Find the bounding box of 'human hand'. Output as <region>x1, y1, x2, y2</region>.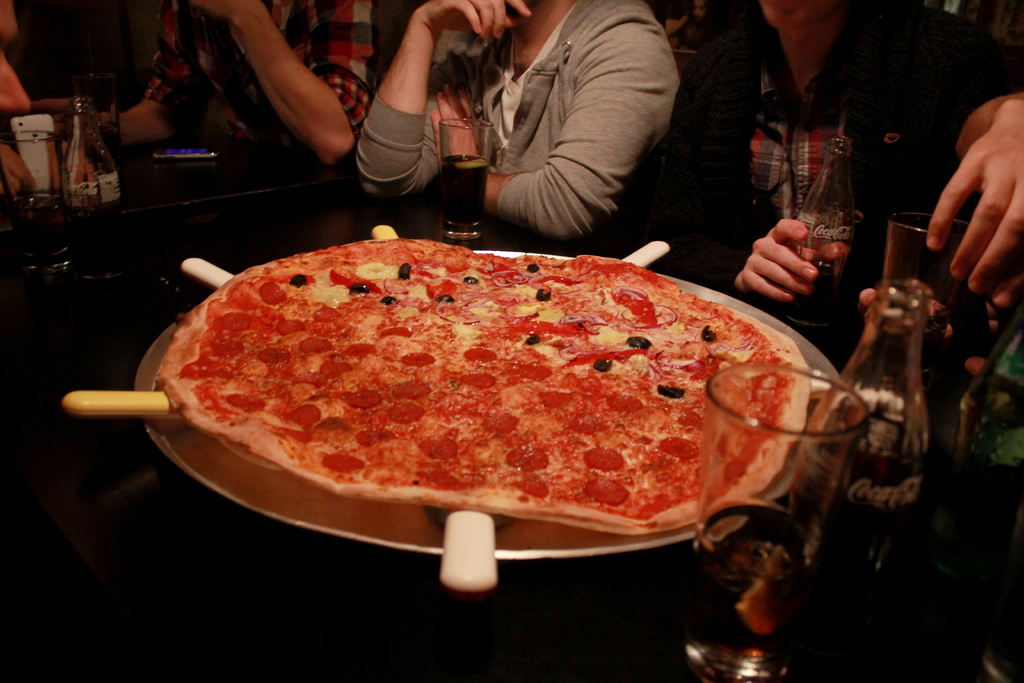
<region>0, 144, 36, 201</region>.
